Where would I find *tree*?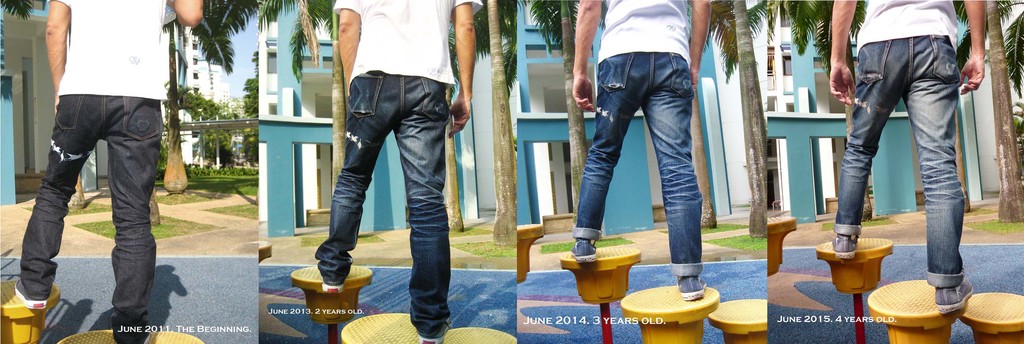
At pyautogui.locateOnScreen(454, 0, 534, 256).
